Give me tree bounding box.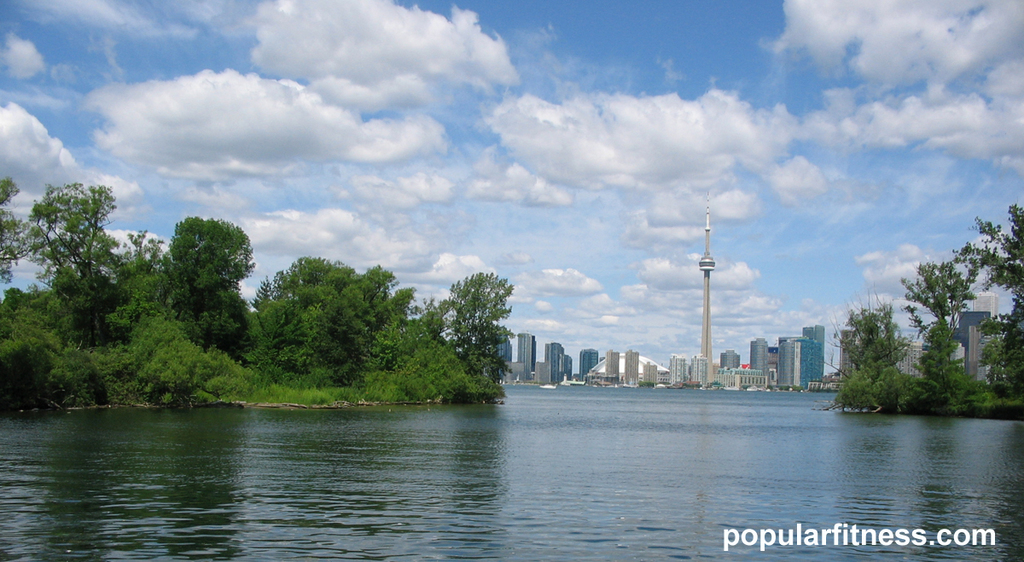
l=0, t=177, r=38, b=310.
